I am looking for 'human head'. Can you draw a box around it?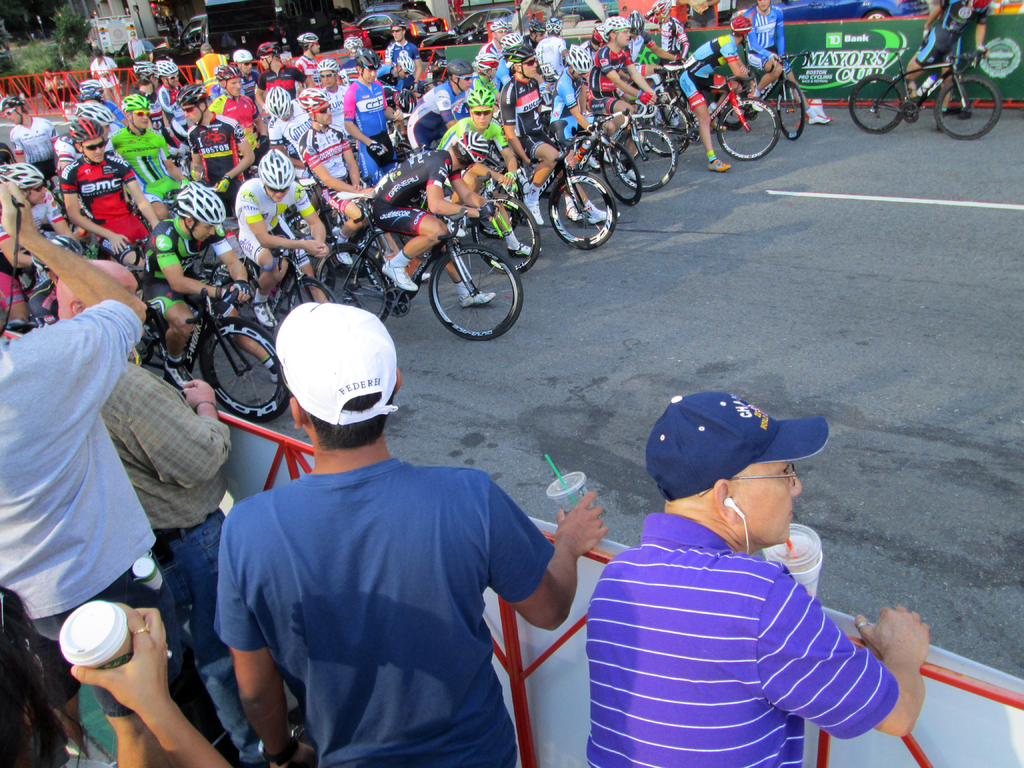
Sure, the bounding box is select_region(473, 52, 502, 83).
